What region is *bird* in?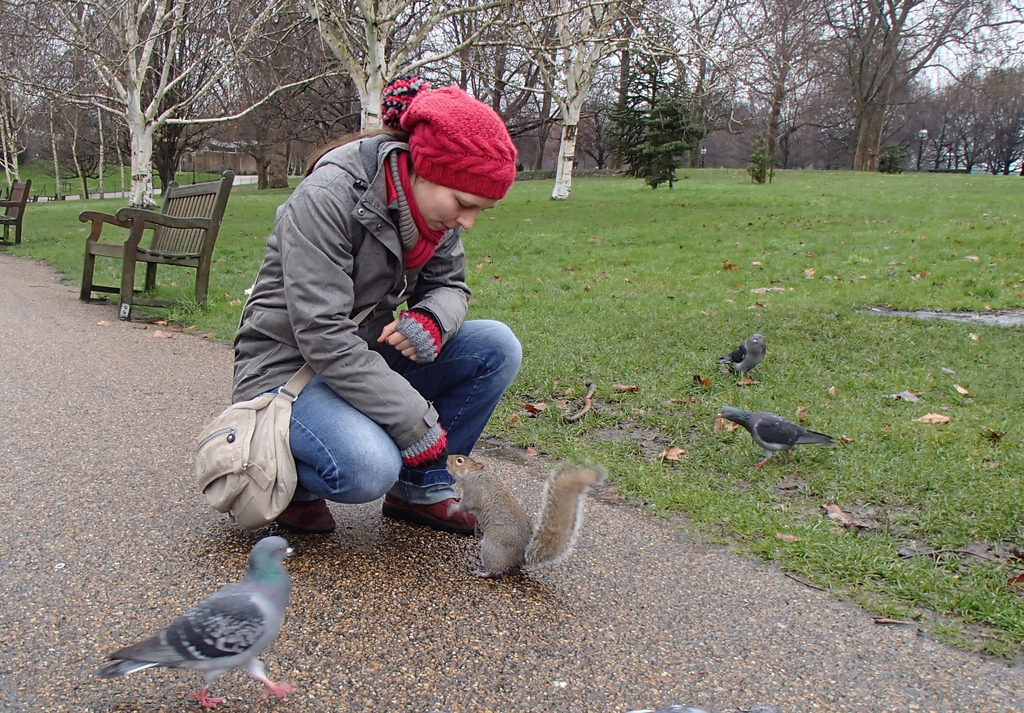
<box>715,405,846,471</box>.
